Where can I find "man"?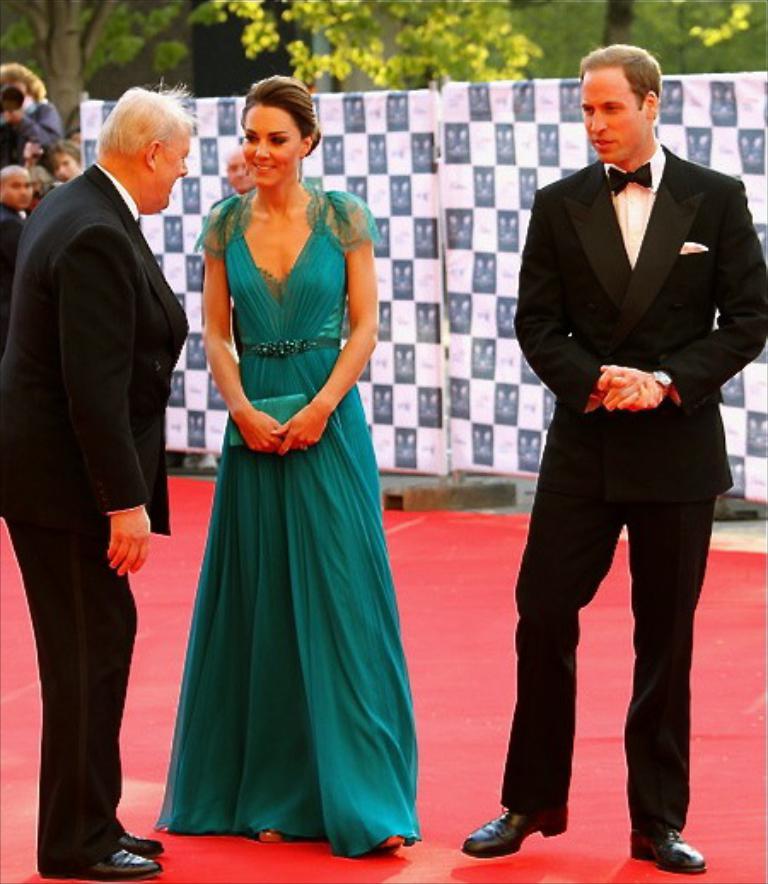
You can find it at [left=0, top=169, right=31, bottom=346].
